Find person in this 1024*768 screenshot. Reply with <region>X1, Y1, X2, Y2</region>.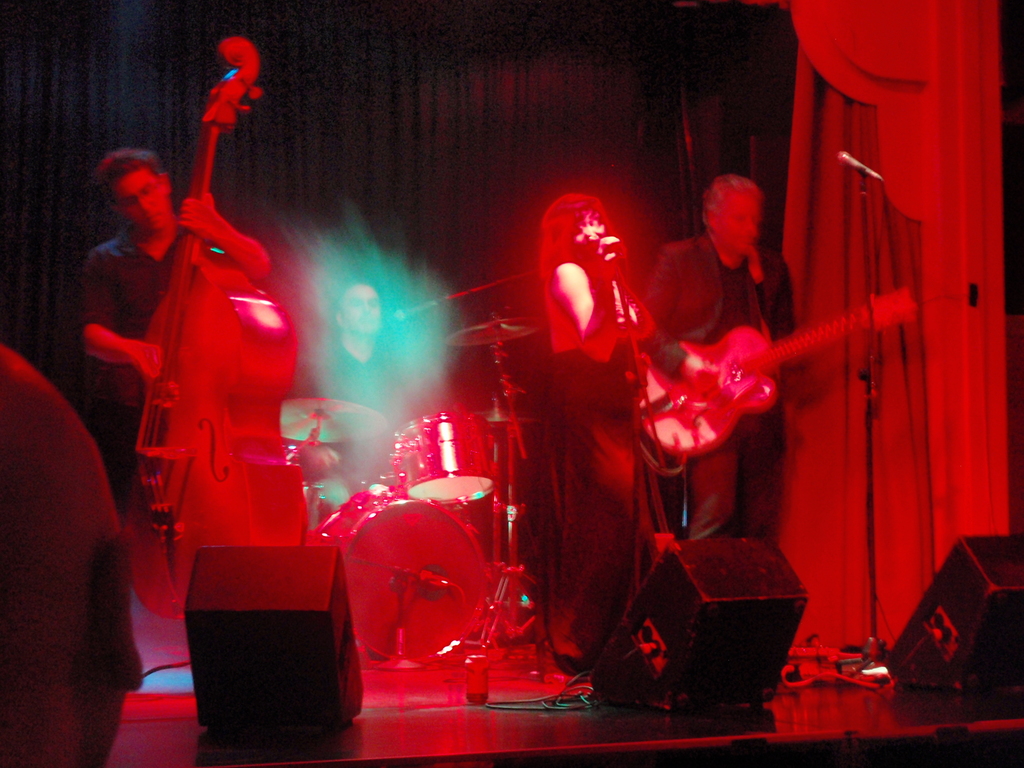
<region>516, 161, 680, 701</region>.
